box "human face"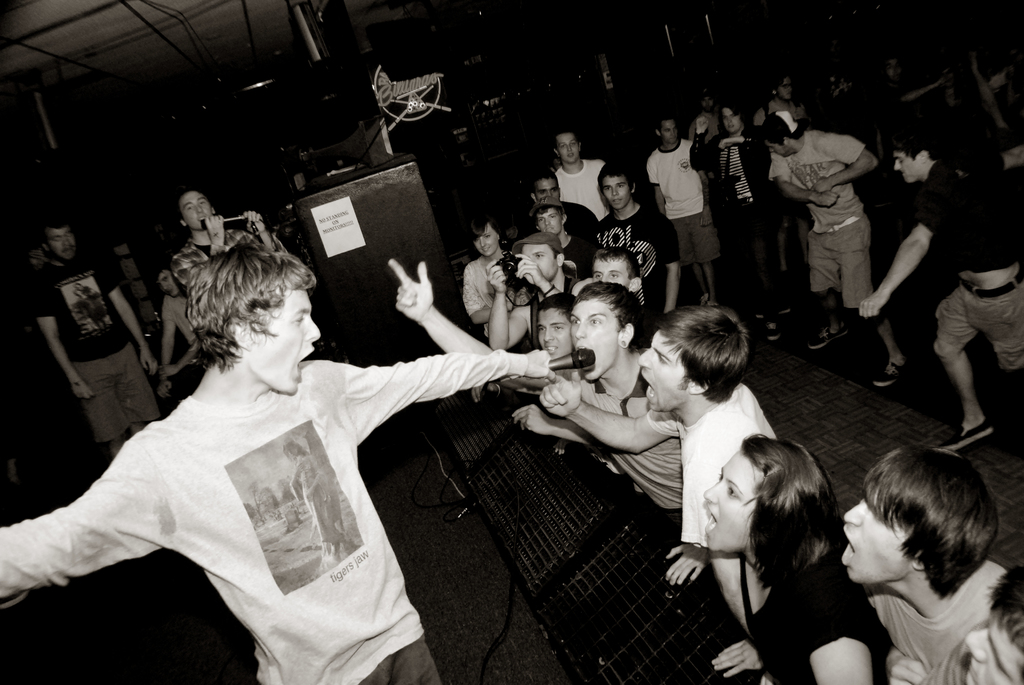
(893,151,914,182)
